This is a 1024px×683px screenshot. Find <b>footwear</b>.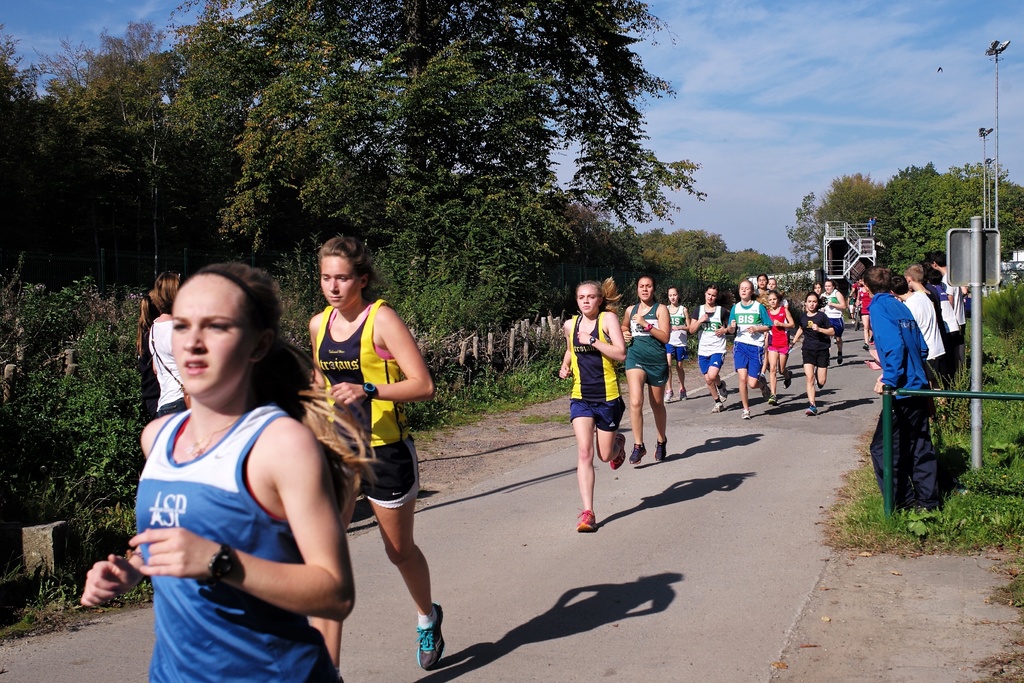
Bounding box: (left=767, top=395, right=780, bottom=406).
